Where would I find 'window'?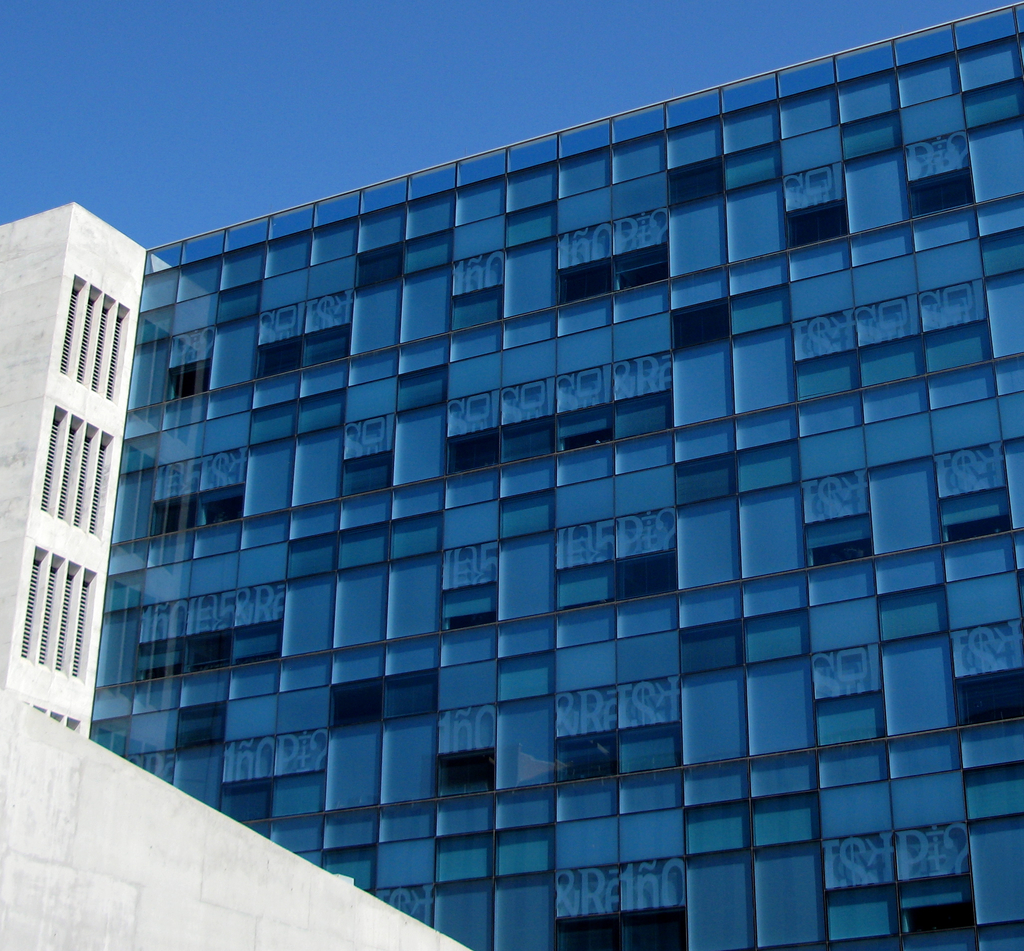
At left=429, top=376, right=680, bottom=488.
